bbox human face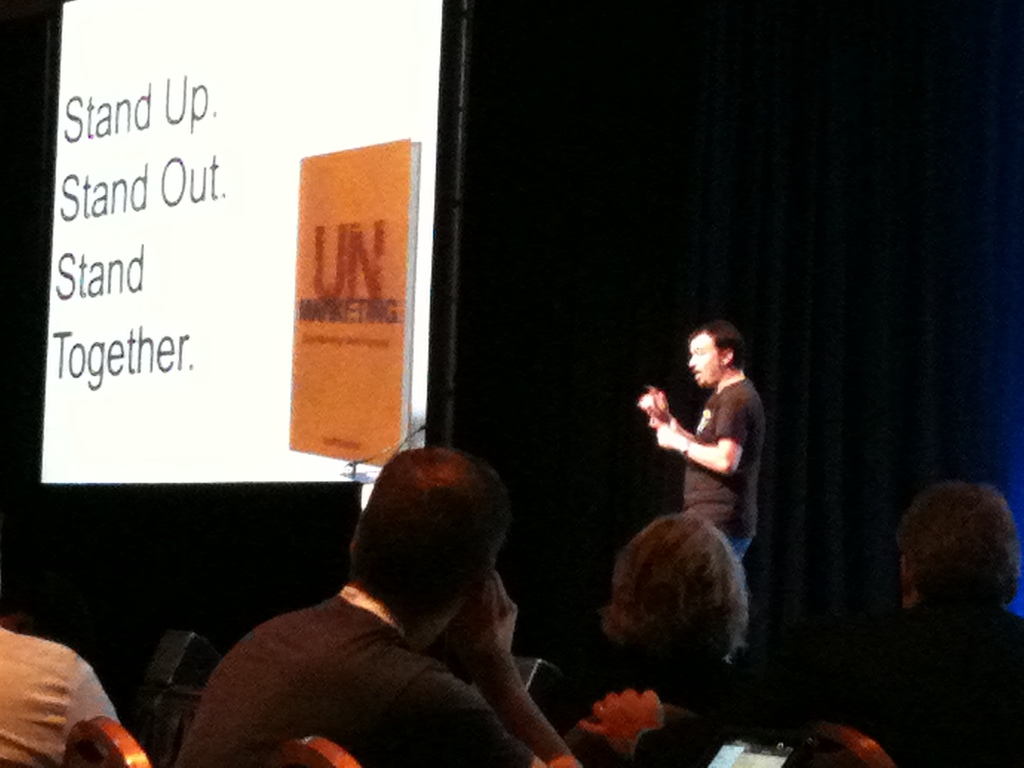
<bbox>685, 334, 723, 390</bbox>
